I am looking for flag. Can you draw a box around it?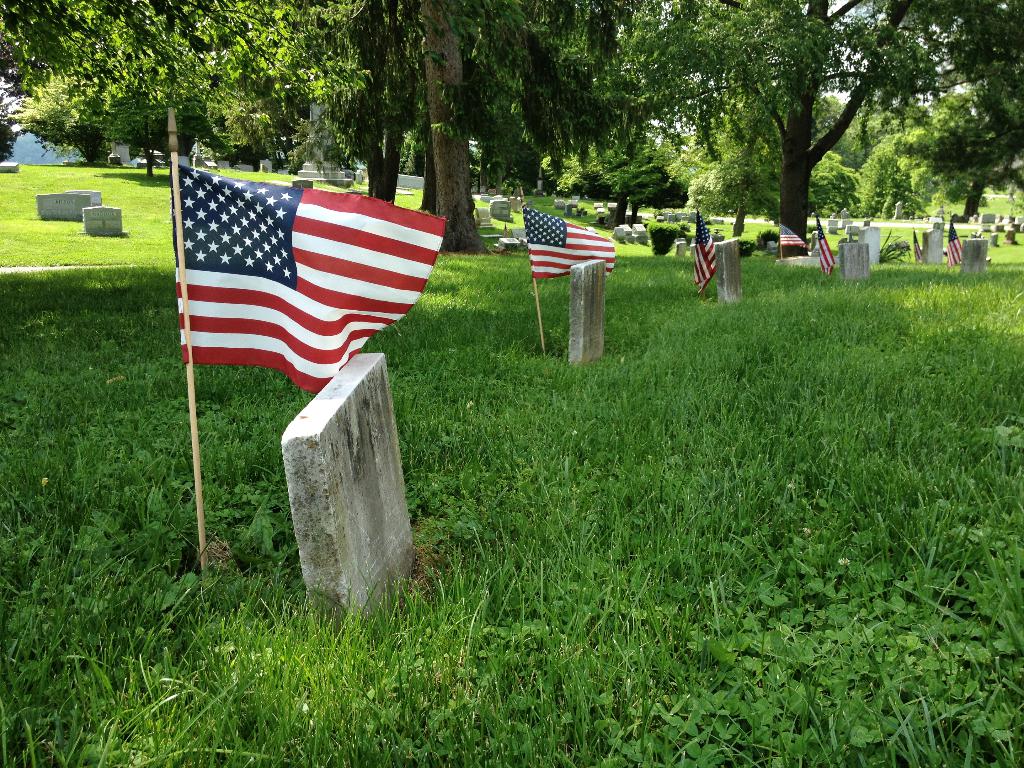
Sure, the bounding box is BBox(692, 212, 725, 297).
